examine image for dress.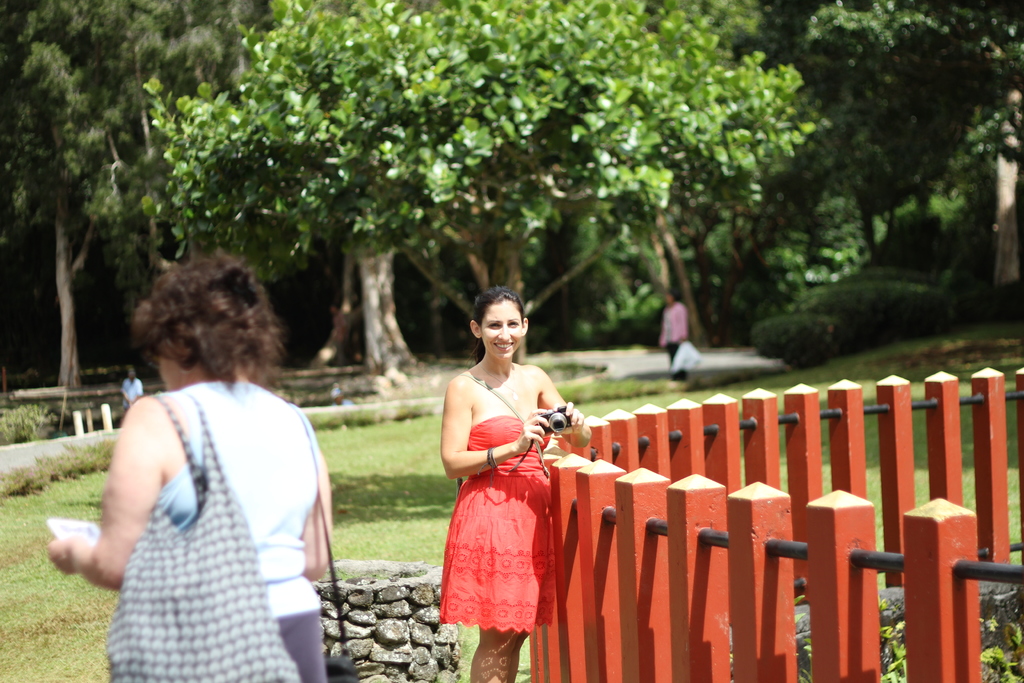
Examination result: 438/412/551/631.
